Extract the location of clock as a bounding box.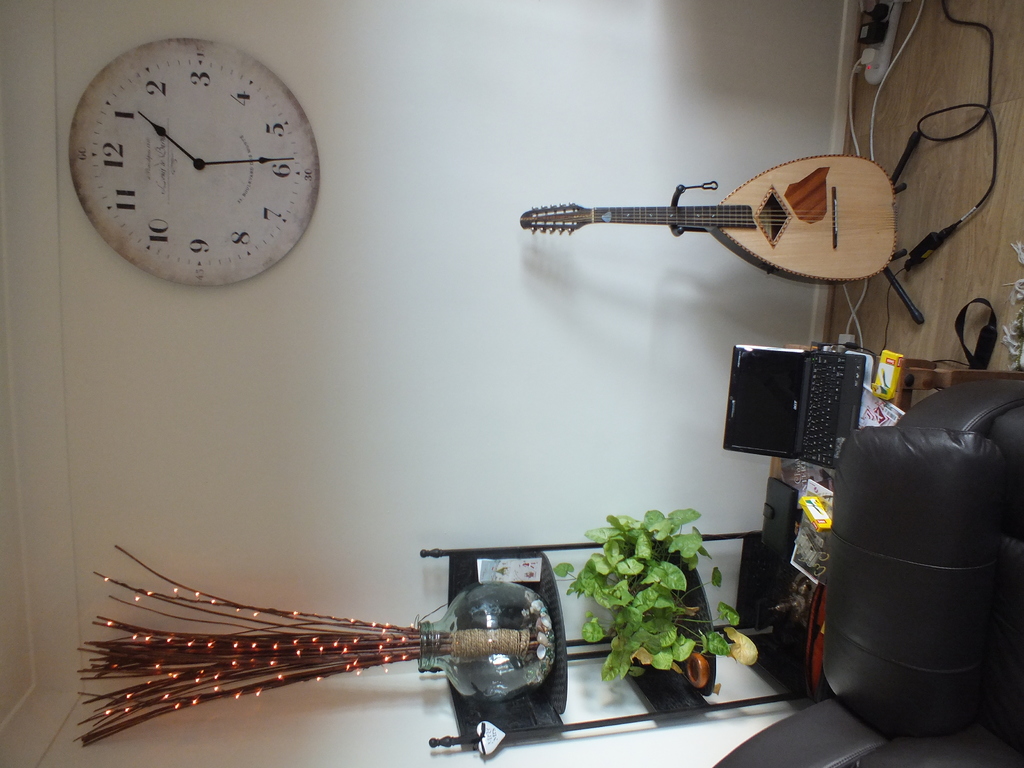
detection(65, 35, 320, 293).
